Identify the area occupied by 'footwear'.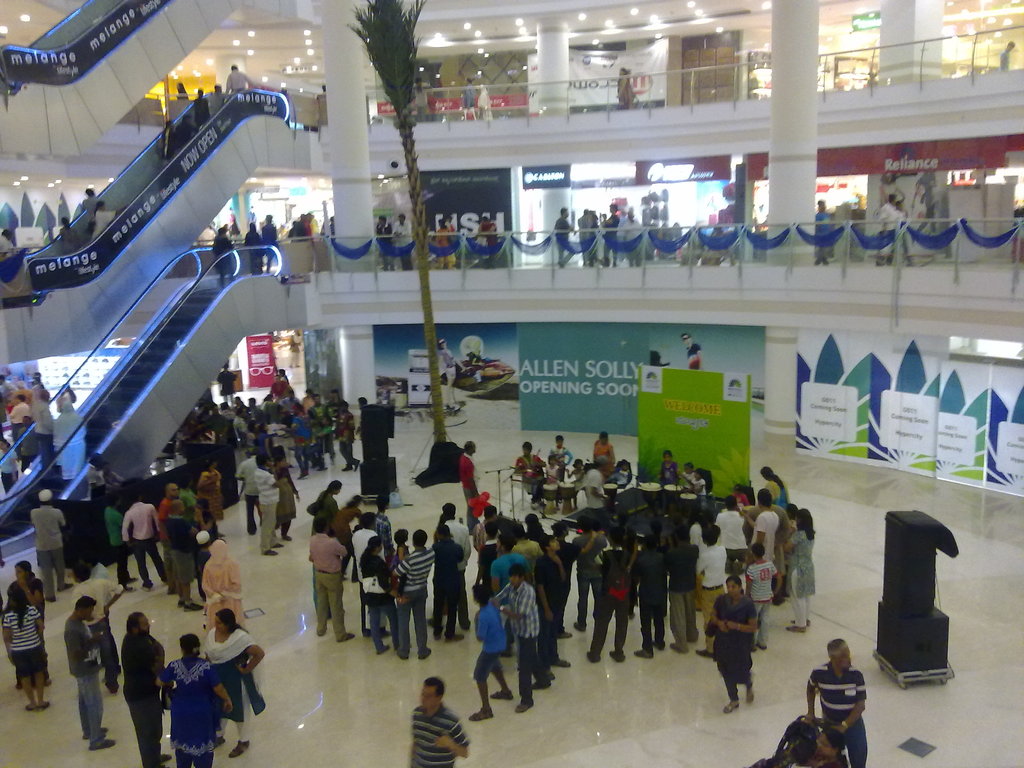
Area: bbox=(533, 680, 553, 687).
